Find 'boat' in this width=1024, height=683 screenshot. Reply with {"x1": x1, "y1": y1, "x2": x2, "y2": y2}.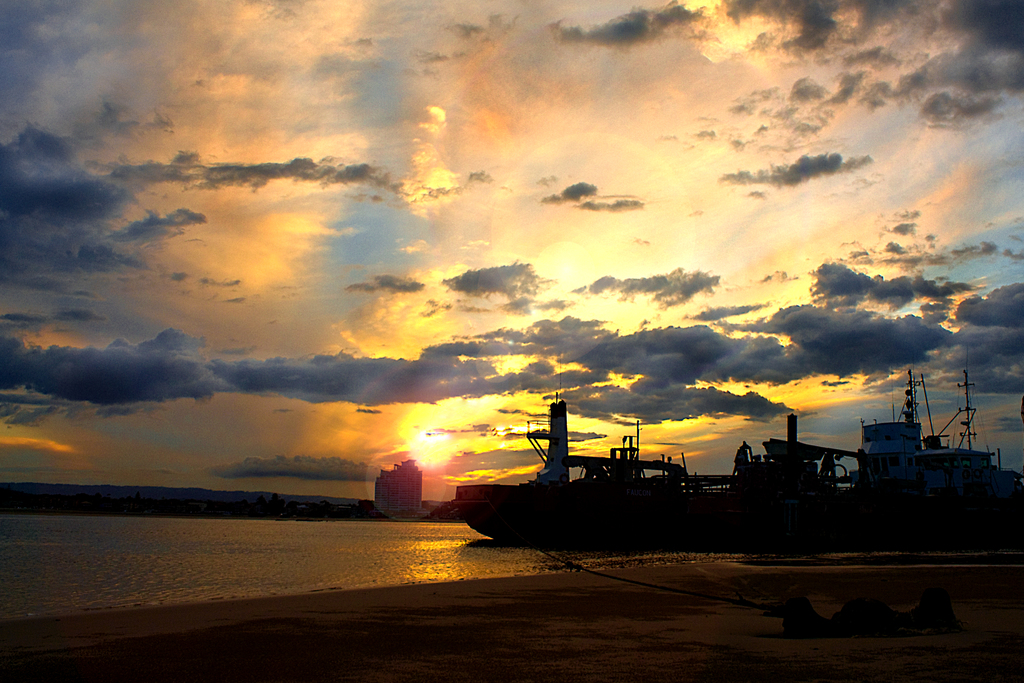
{"x1": 447, "y1": 396, "x2": 820, "y2": 551}.
